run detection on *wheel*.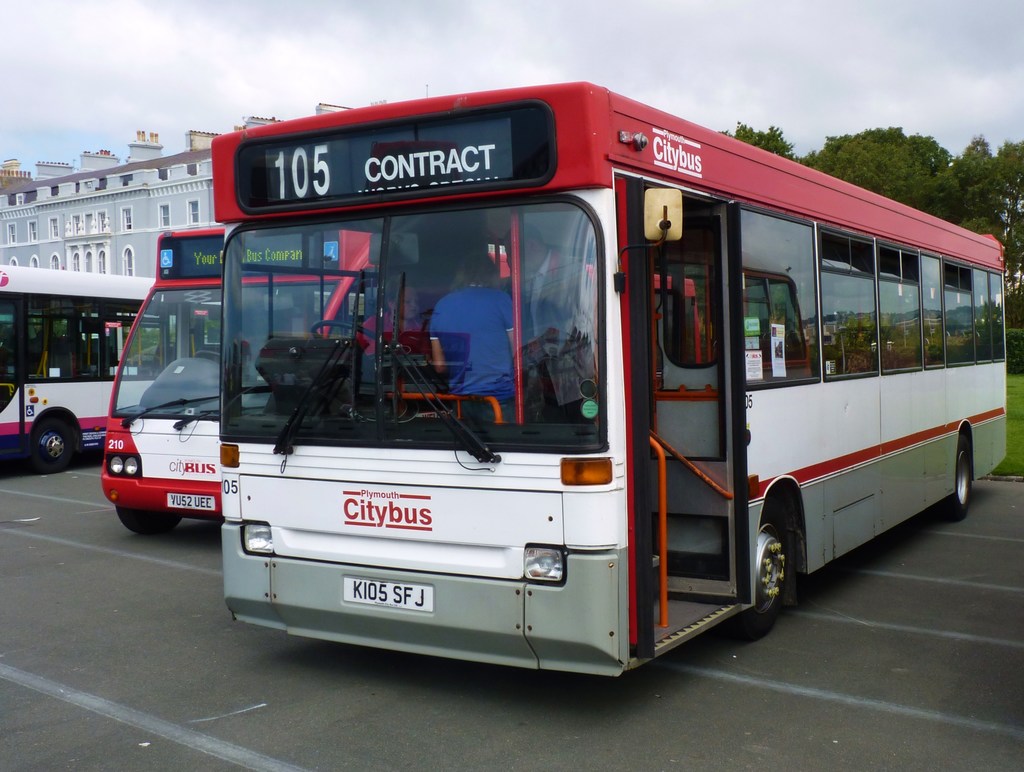
Result: Rect(117, 506, 185, 539).
